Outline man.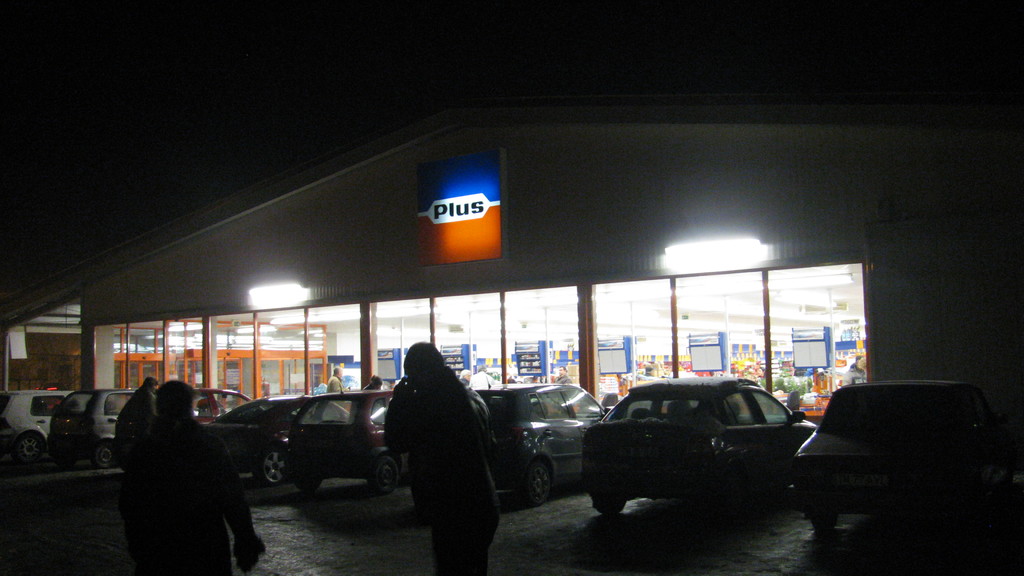
Outline: <box>458,368,470,384</box>.
